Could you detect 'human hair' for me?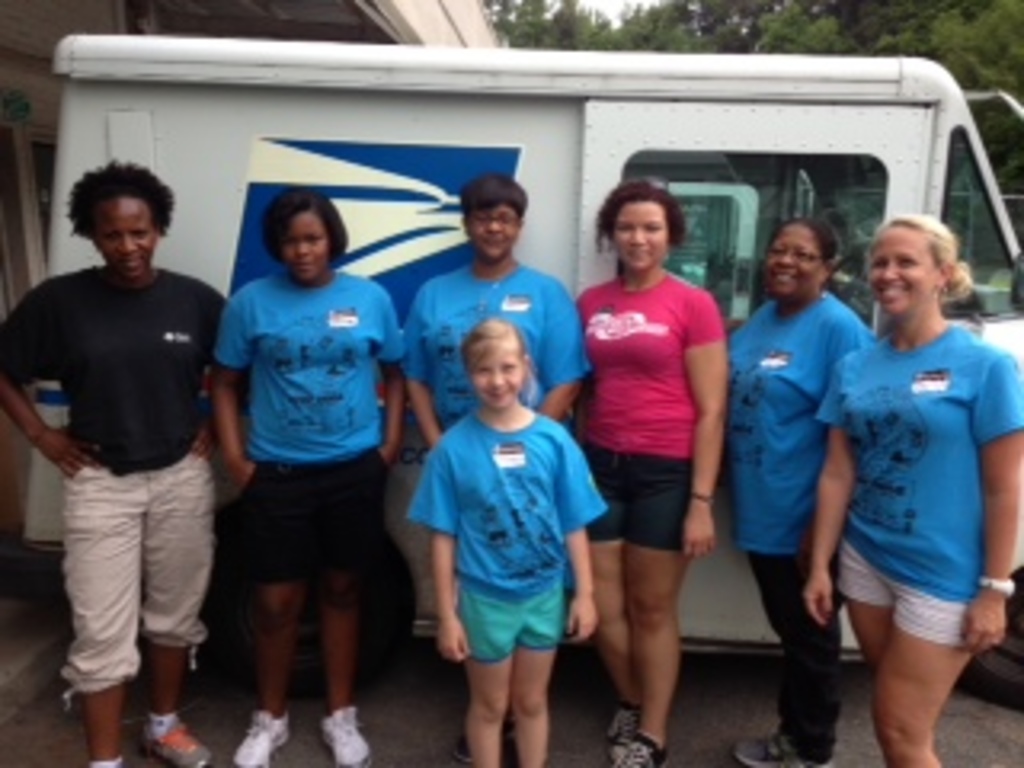
Detection result: detection(774, 221, 838, 272).
